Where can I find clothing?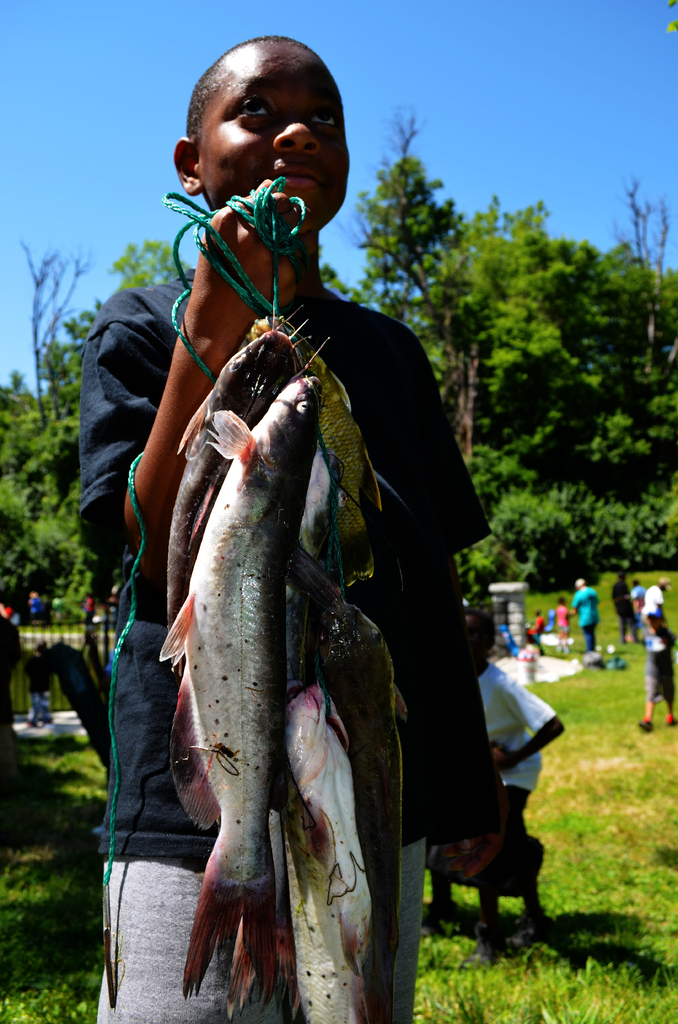
You can find it at {"x1": 644, "y1": 584, "x2": 663, "y2": 620}.
